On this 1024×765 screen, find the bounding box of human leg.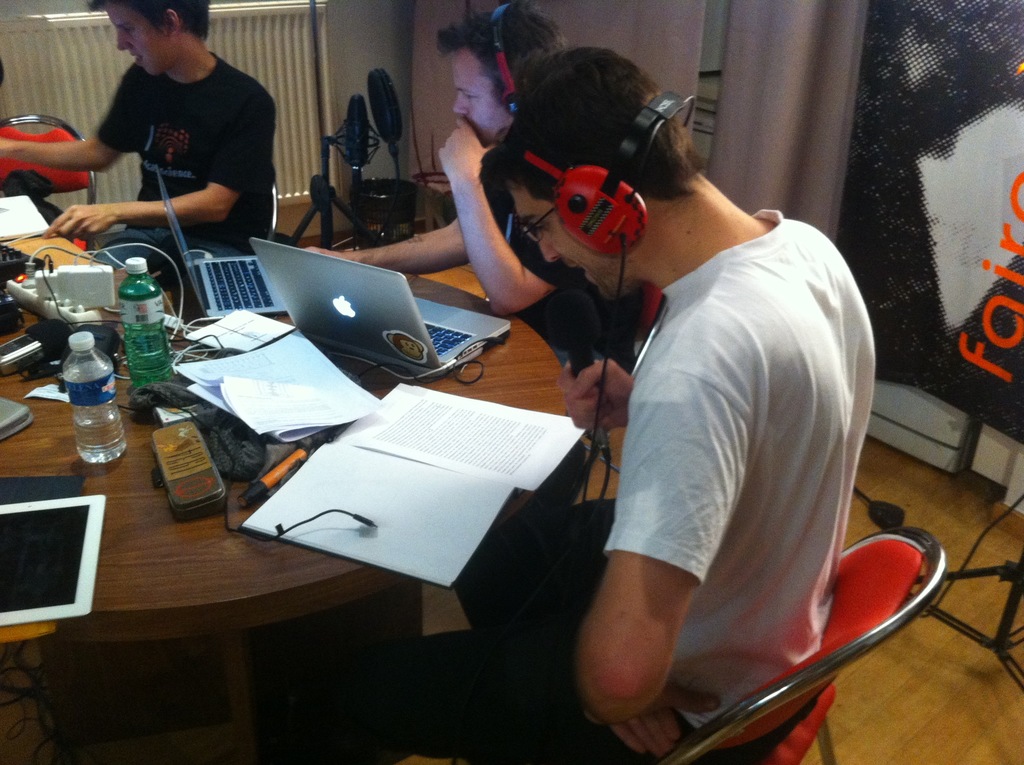
Bounding box: box=[458, 498, 619, 623].
